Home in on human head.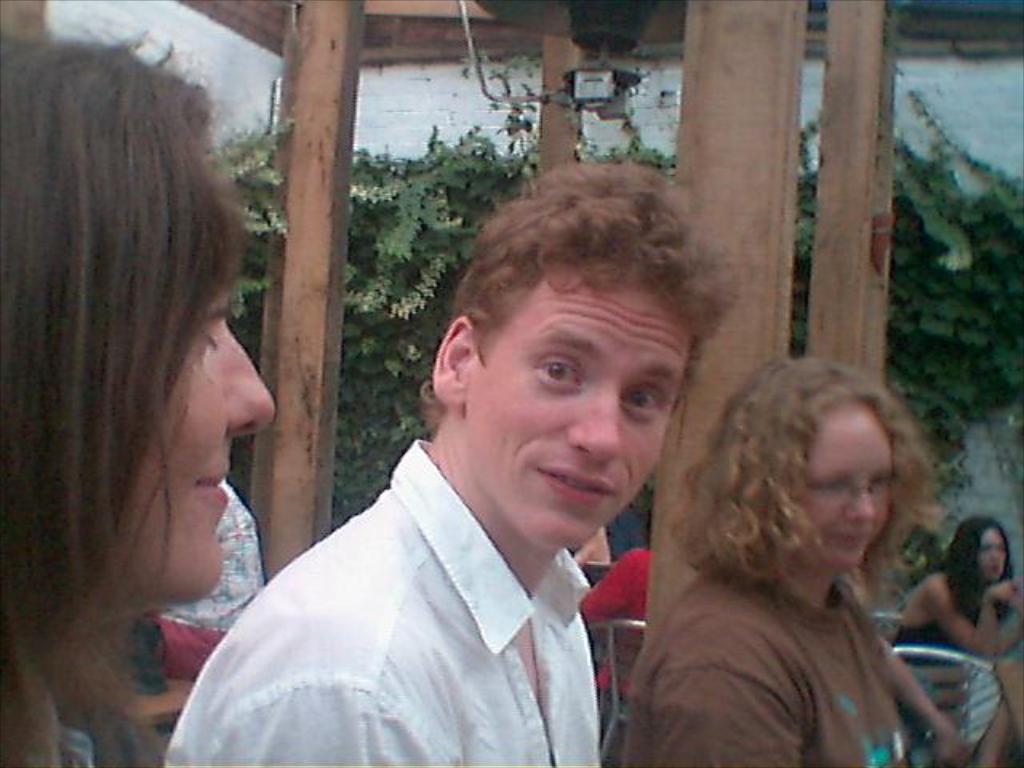
Homed in at 954/520/1008/579.
